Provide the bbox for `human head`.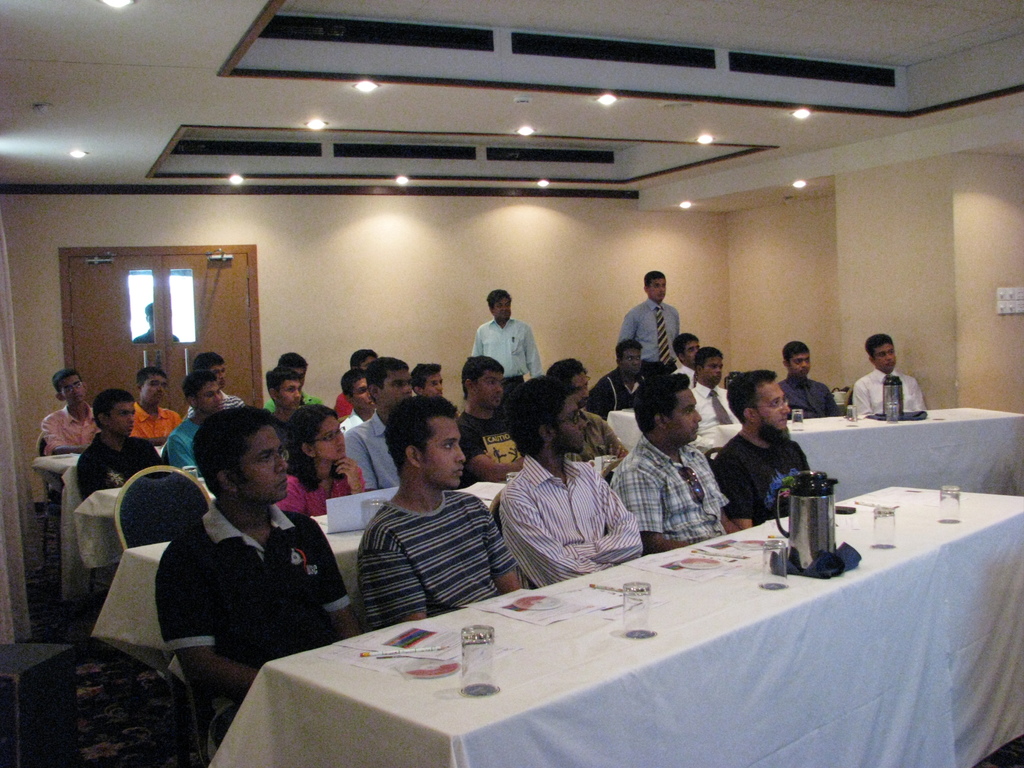
box=[147, 302, 159, 330].
